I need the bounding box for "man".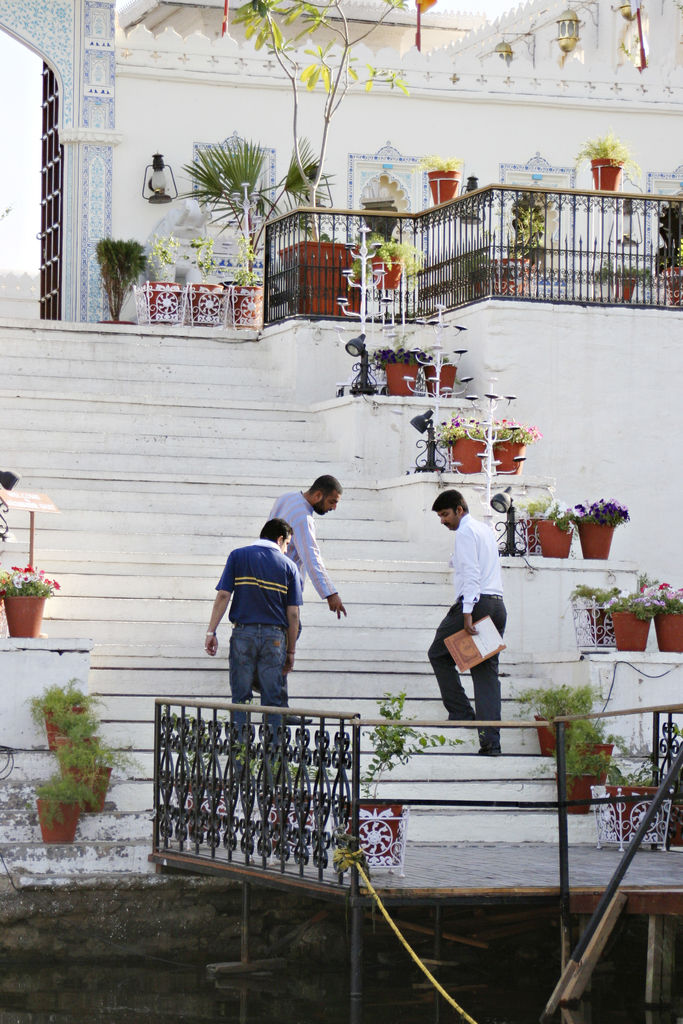
Here it is: Rect(424, 488, 508, 760).
